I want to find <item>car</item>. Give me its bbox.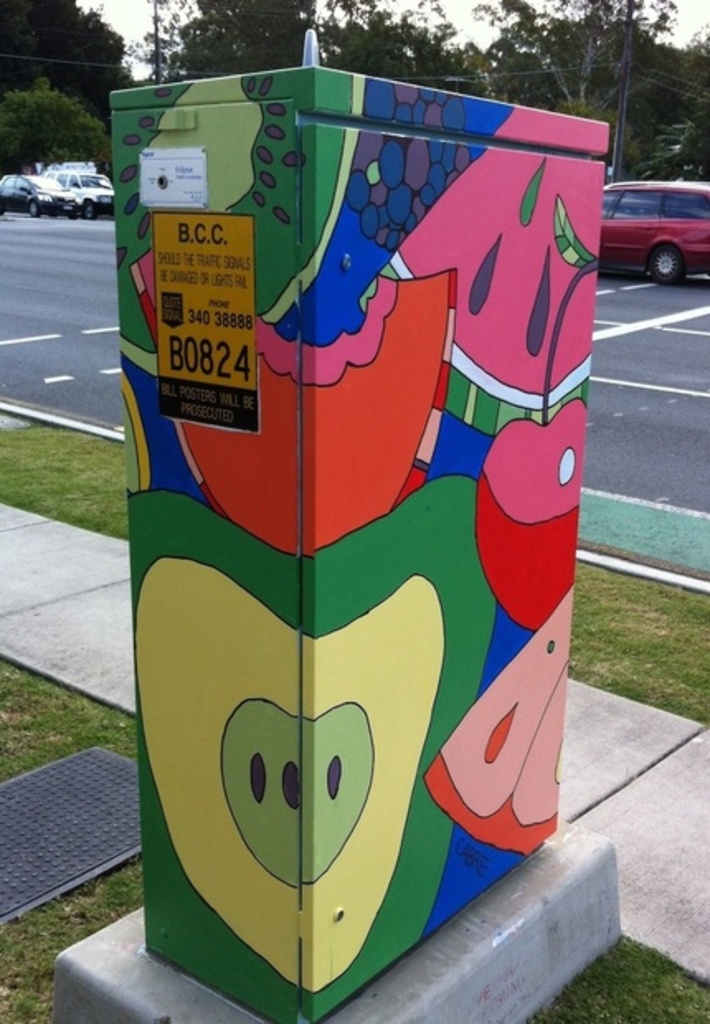
45,162,114,225.
